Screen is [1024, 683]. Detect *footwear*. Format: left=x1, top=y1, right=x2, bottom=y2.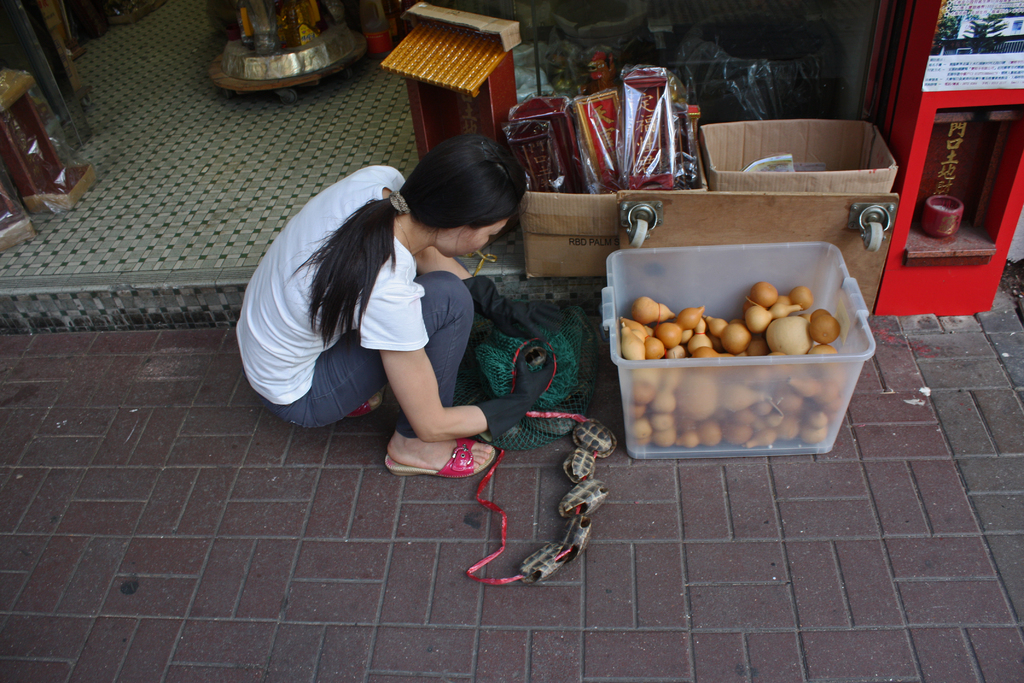
left=342, top=398, right=386, bottom=420.
